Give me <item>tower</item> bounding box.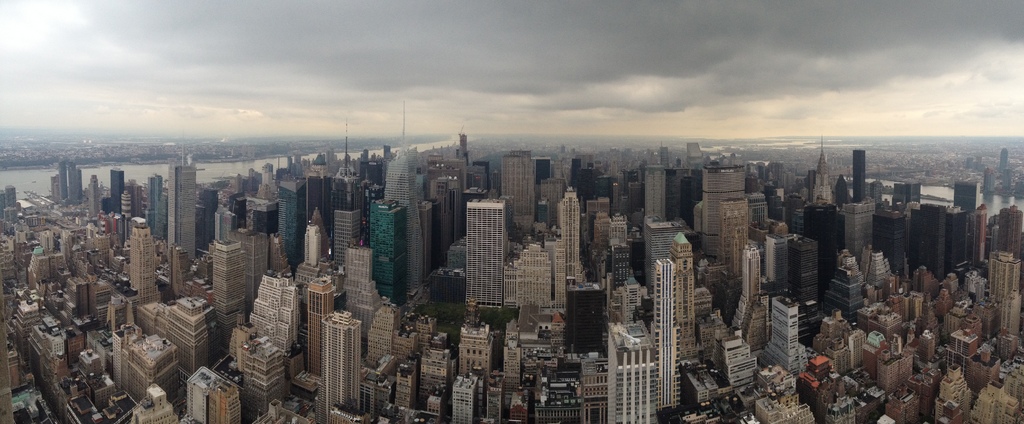
x1=856, y1=148, x2=867, y2=193.
